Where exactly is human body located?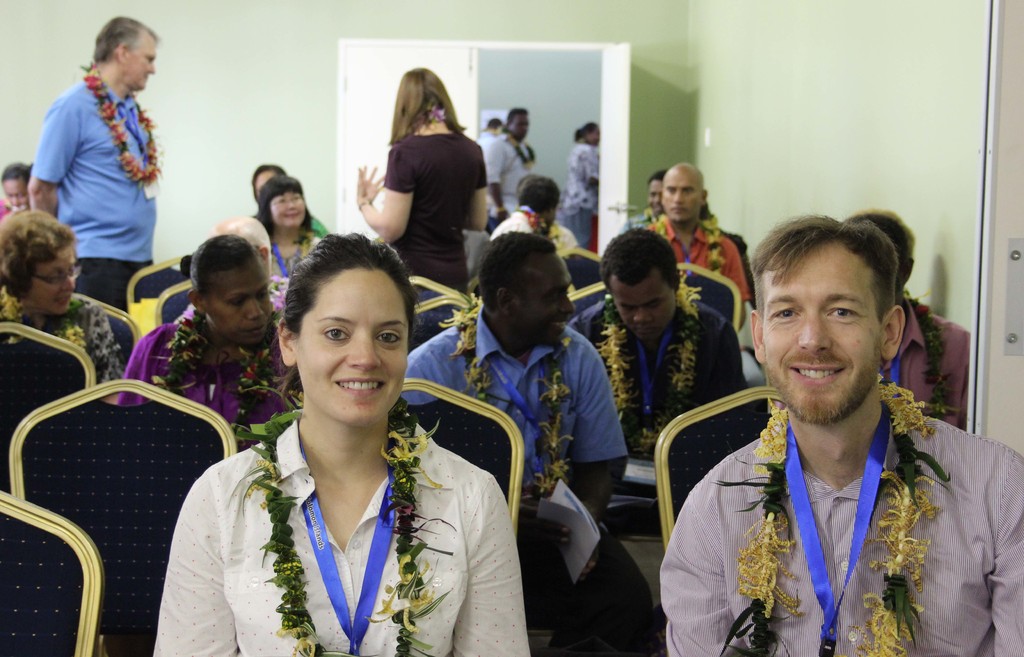
Its bounding box is locate(0, 197, 12, 227).
